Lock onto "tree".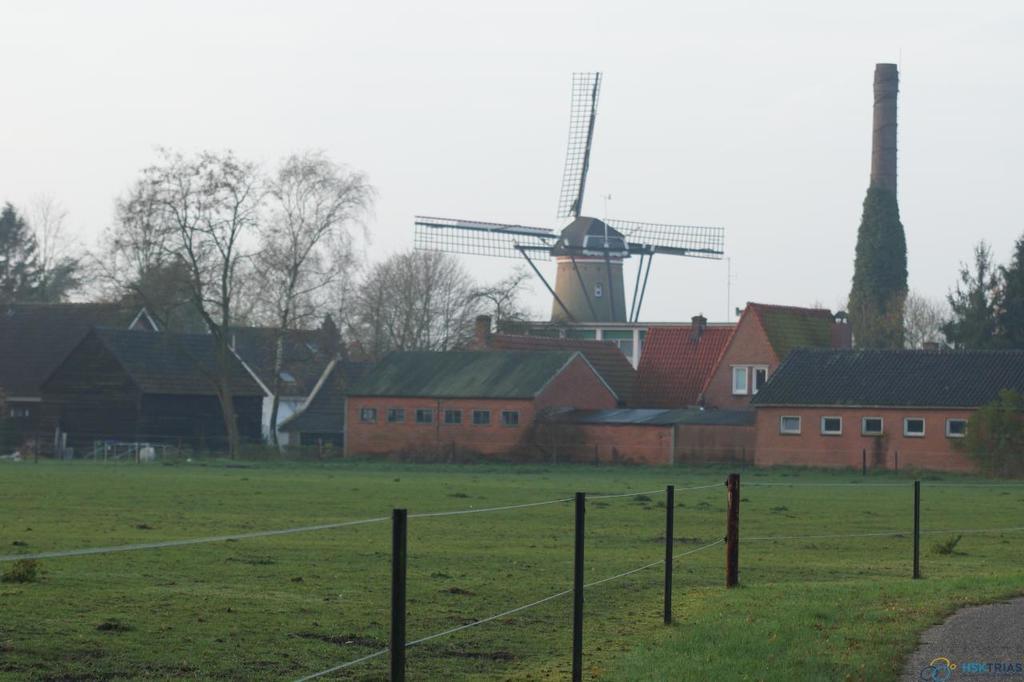
Locked: box(0, 195, 100, 302).
